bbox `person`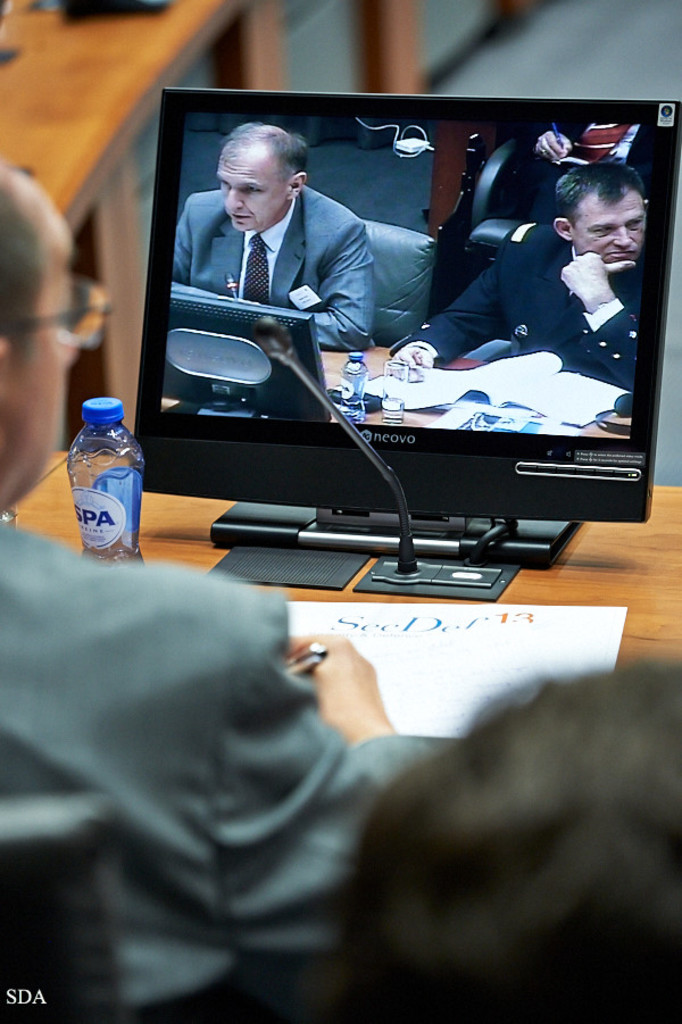
(342, 638, 681, 1023)
